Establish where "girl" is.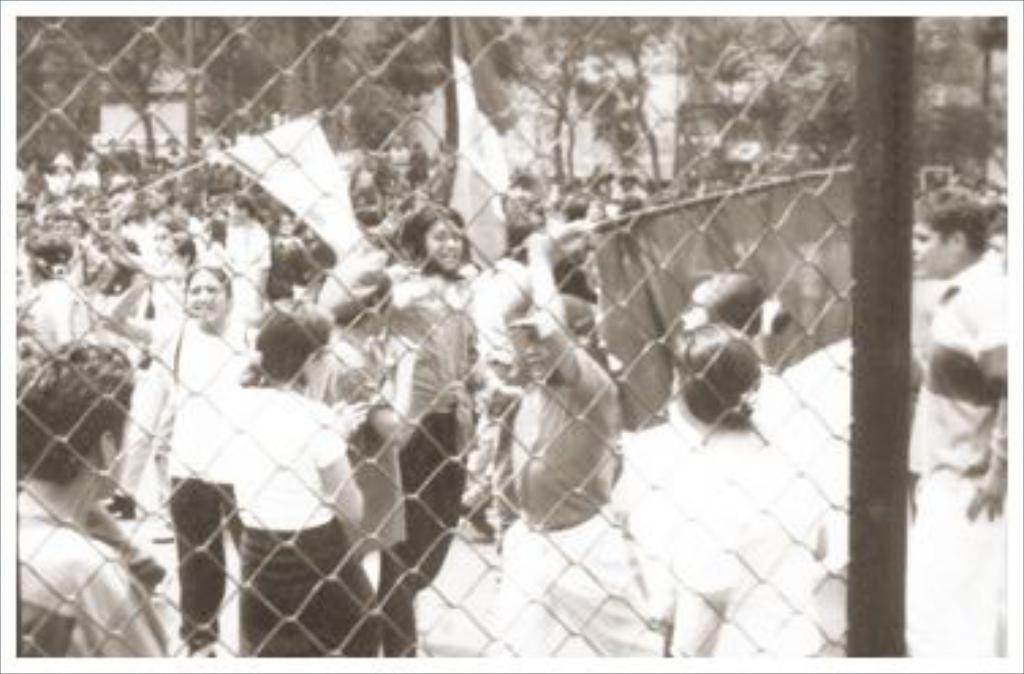
Established at {"left": 117, "top": 269, "right": 247, "bottom": 671}.
